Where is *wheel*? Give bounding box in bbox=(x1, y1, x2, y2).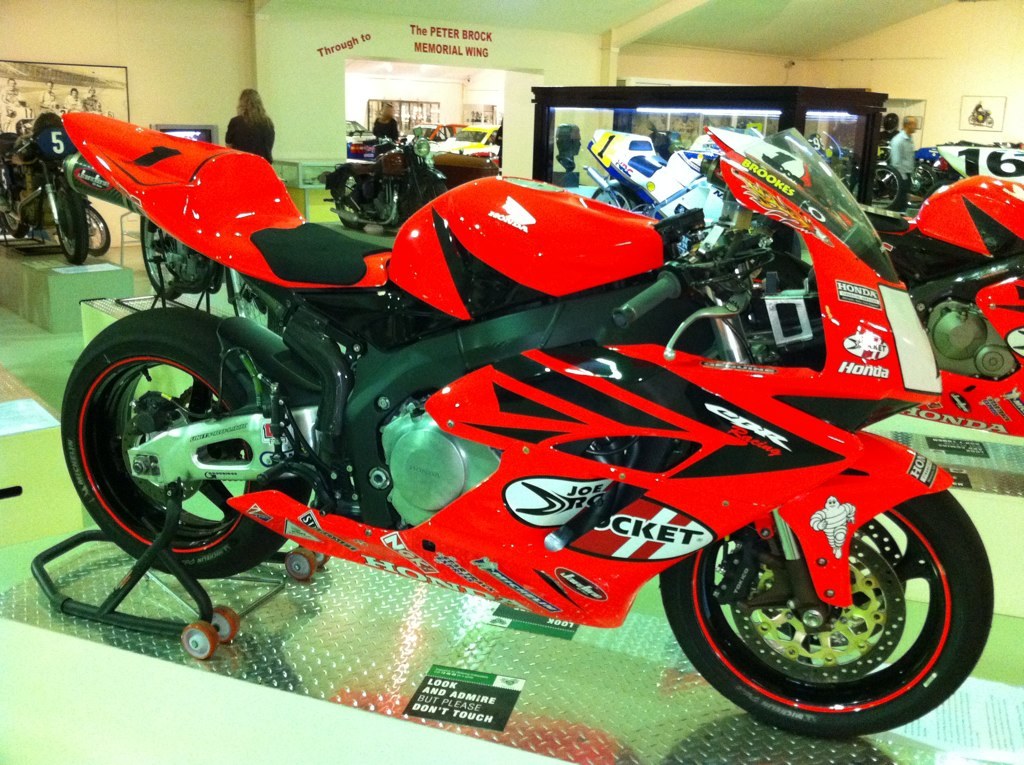
bbox=(181, 623, 221, 663).
